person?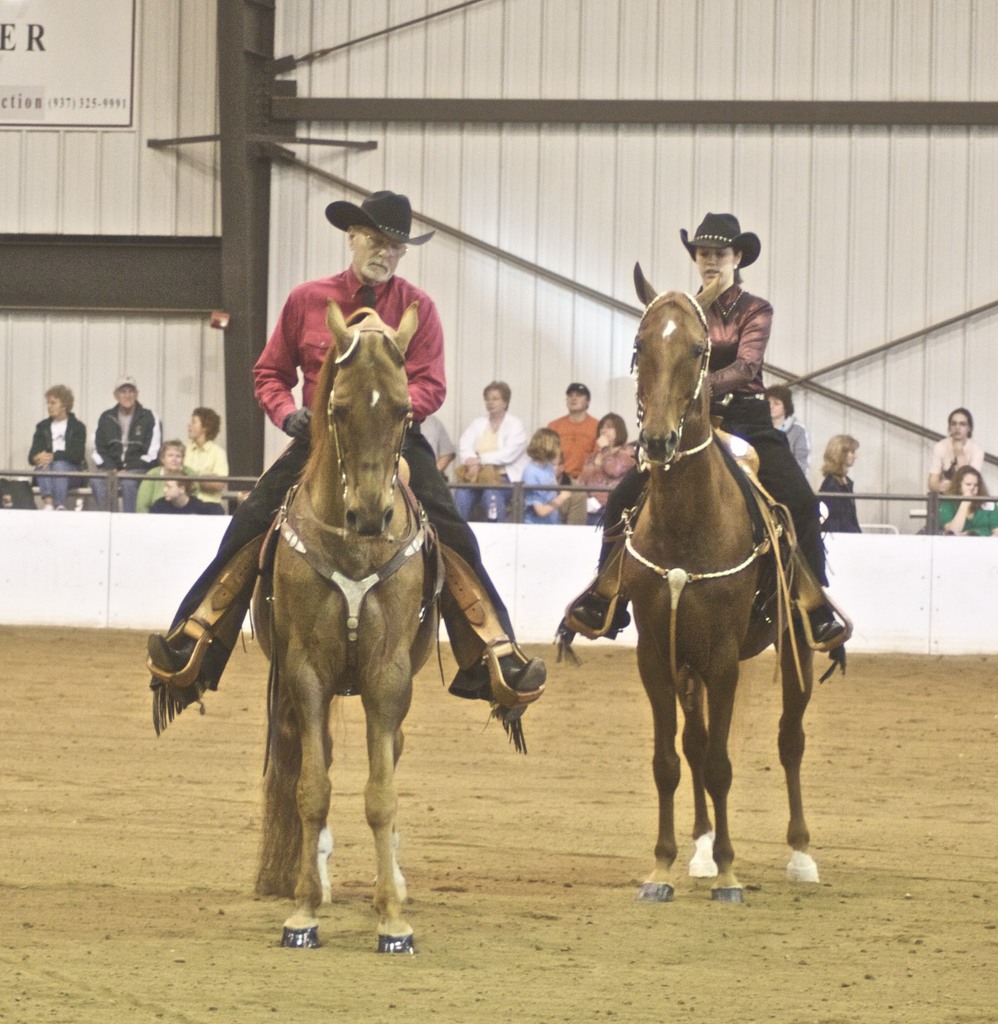
BBox(29, 353, 109, 515)
